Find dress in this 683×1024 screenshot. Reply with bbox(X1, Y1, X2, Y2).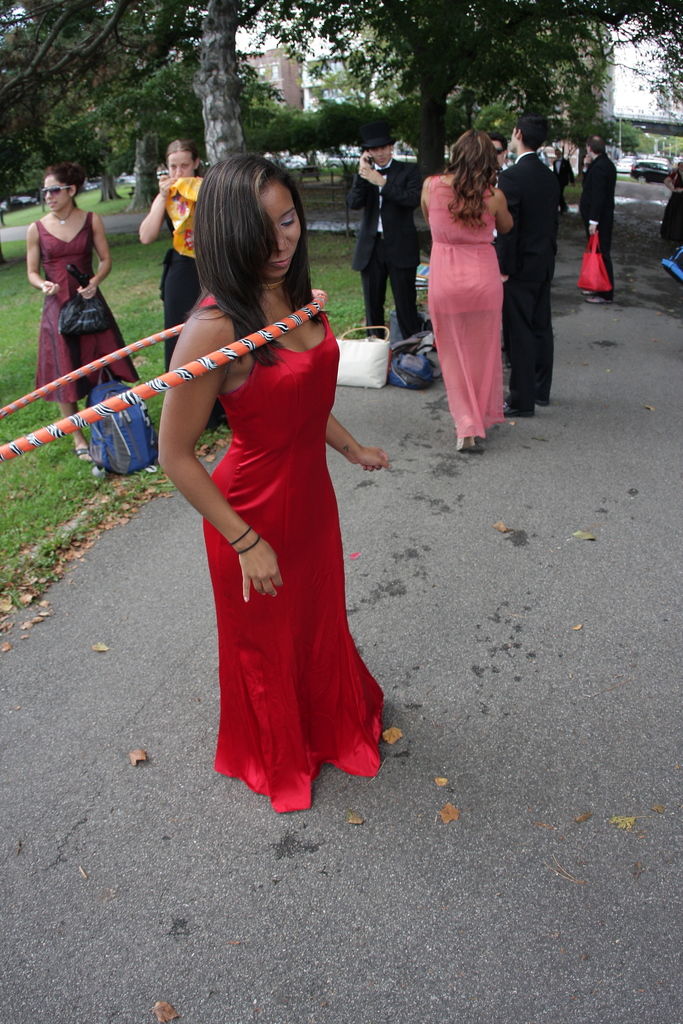
bbox(202, 291, 388, 815).
